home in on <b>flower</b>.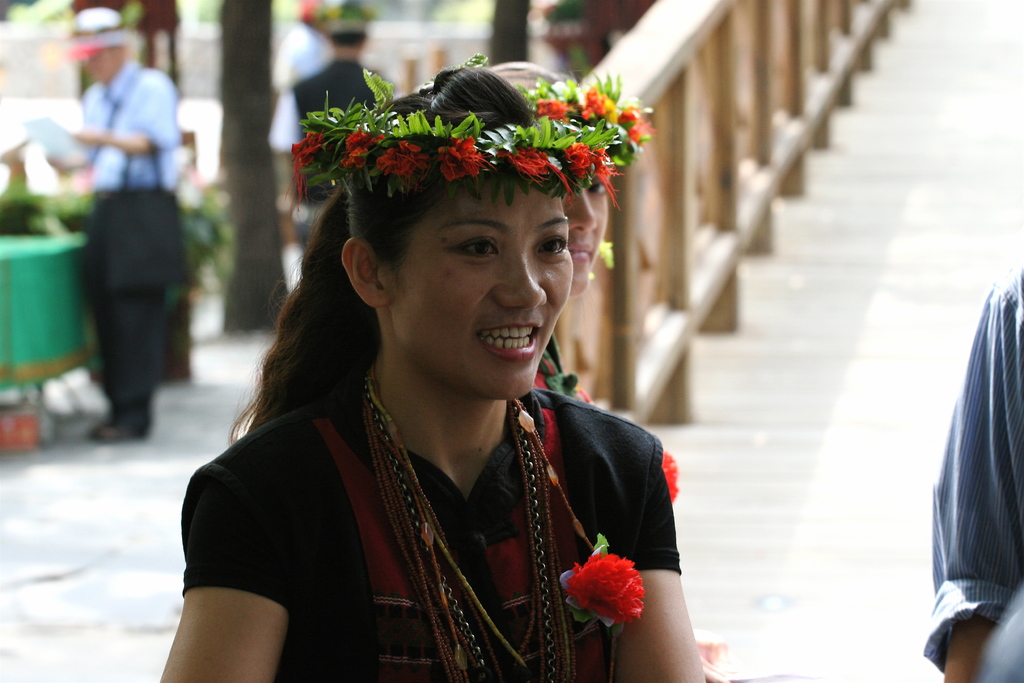
Homed in at 573,145,625,215.
